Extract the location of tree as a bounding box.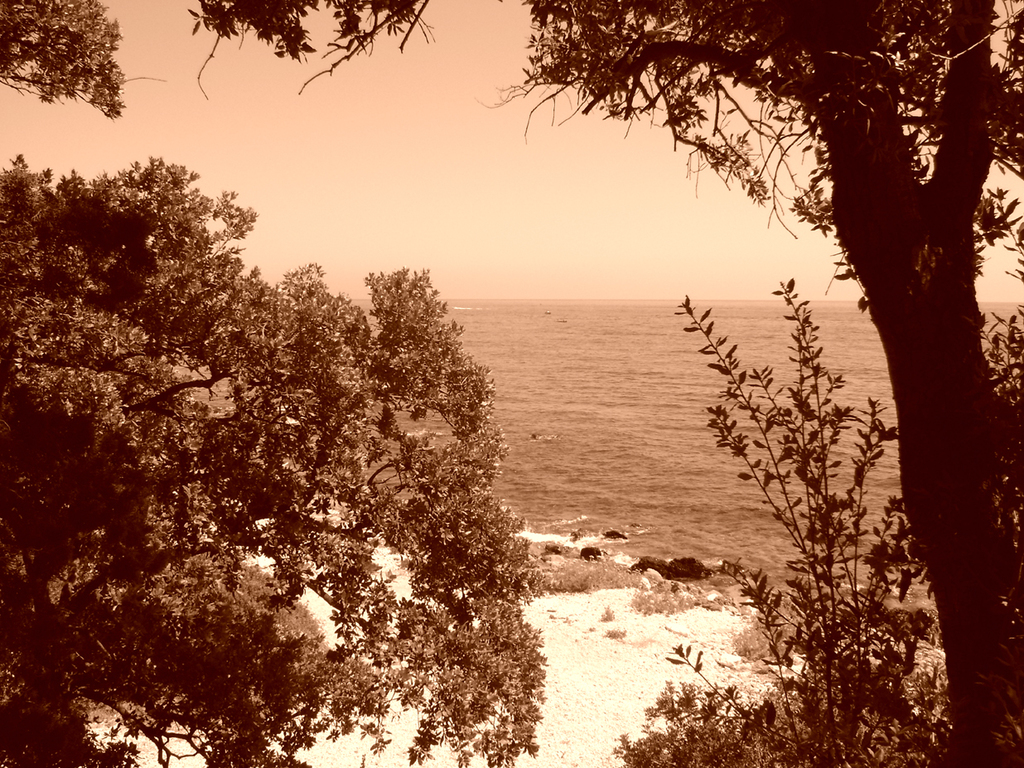
[left=0, top=0, right=138, bottom=119].
